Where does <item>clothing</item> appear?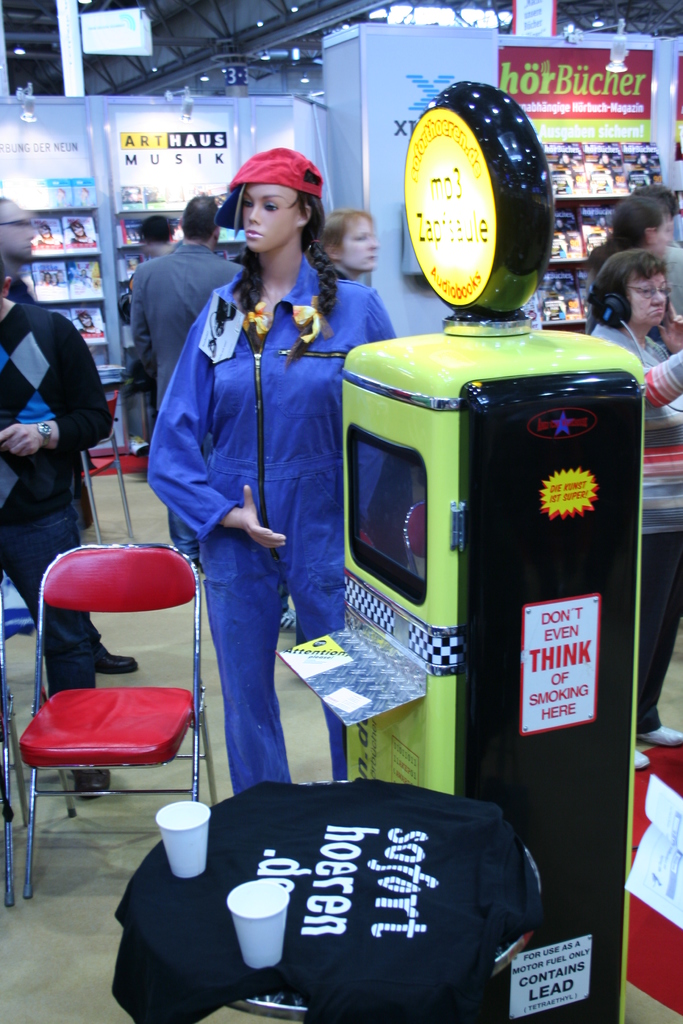
Appears at crop(3, 277, 108, 663).
